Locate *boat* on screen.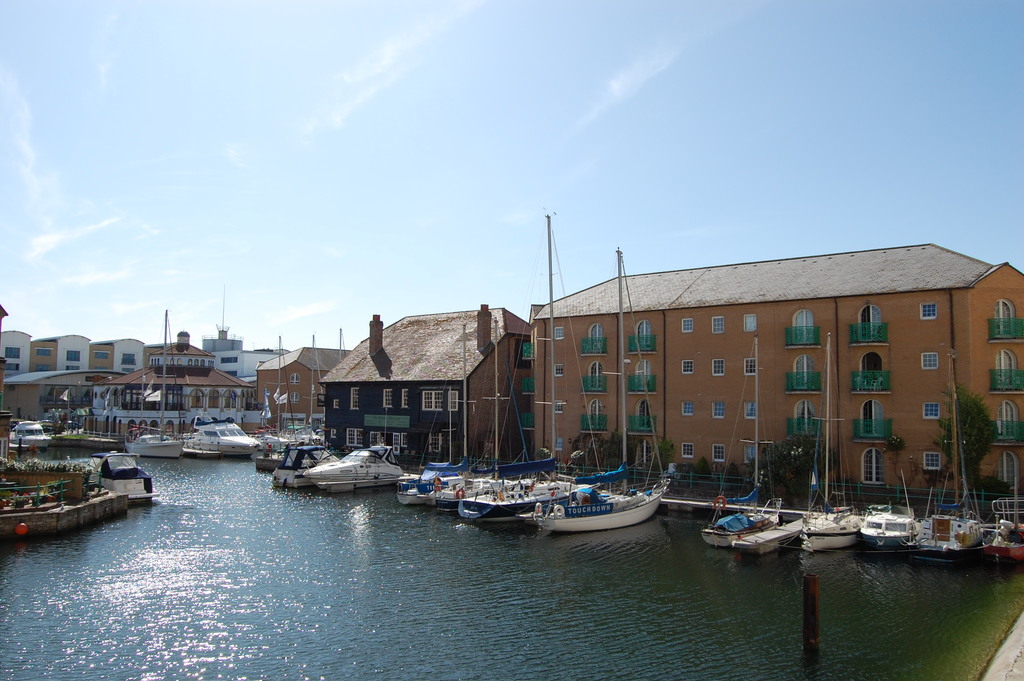
On screen at {"x1": 402, "y1": 318, "x2": 553, "y2": 513}.
